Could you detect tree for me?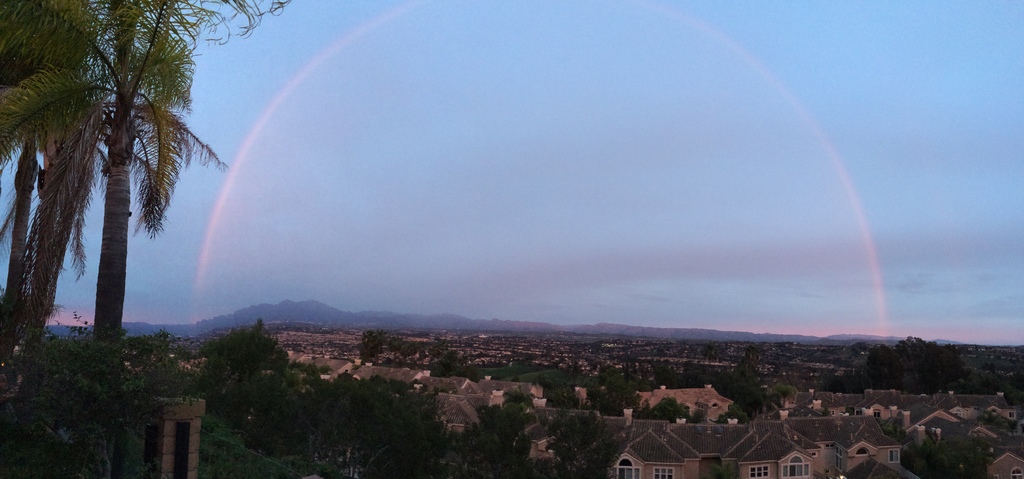
Detection result: [x1=863, y1=329, x2=973, y2=391].
